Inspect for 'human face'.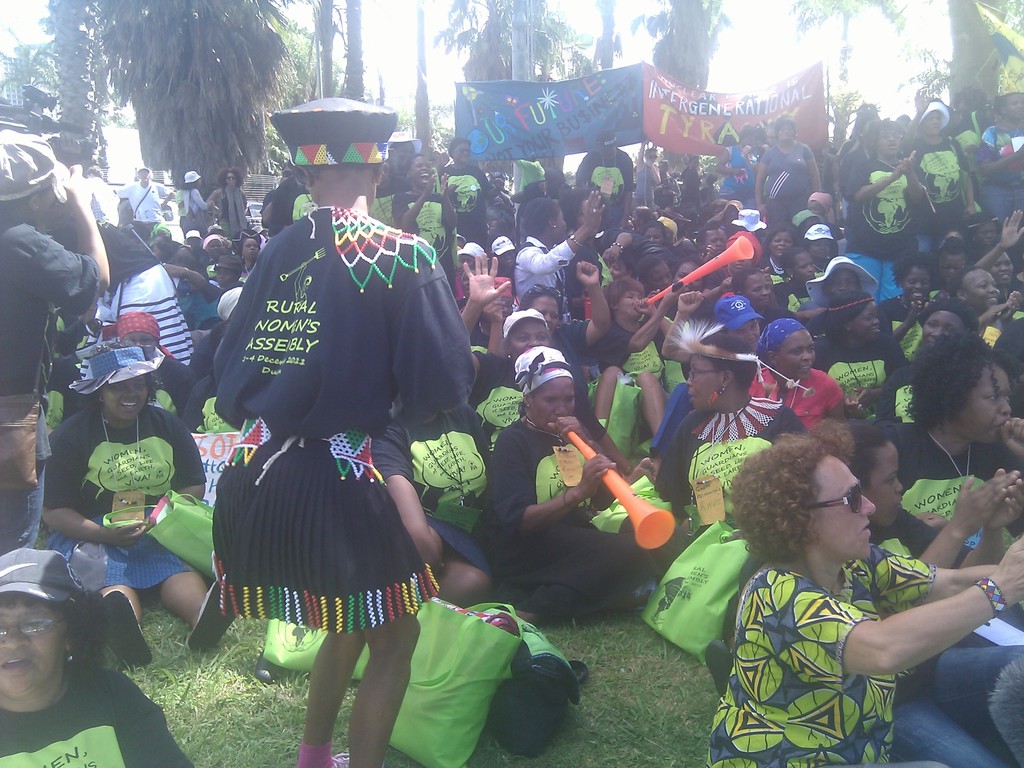
Inspection: (687,357,721,413).
